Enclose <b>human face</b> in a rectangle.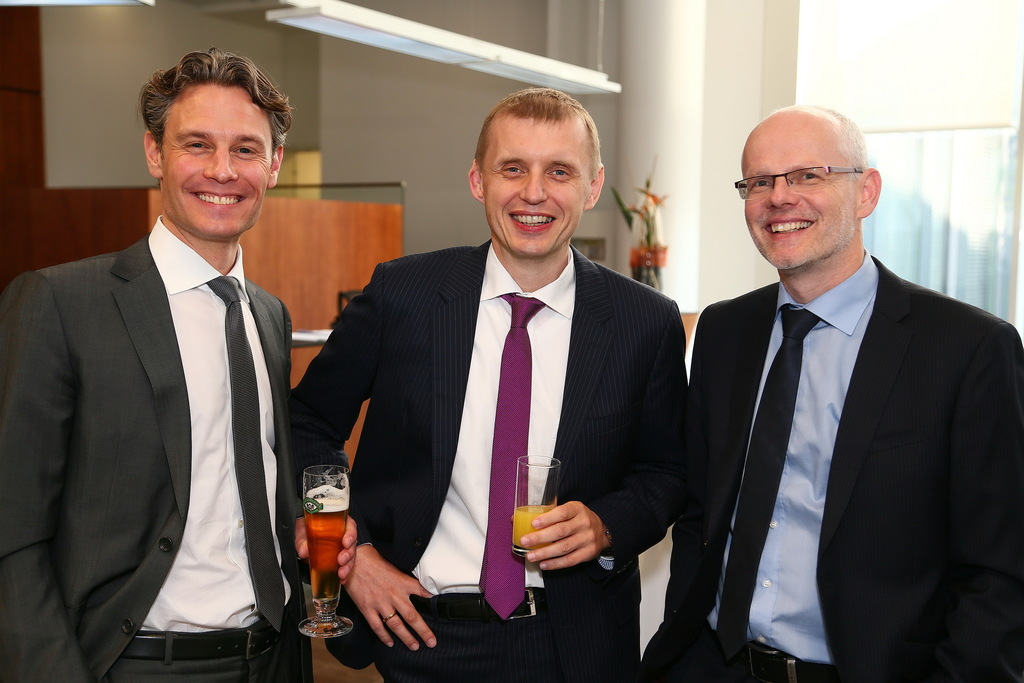
(left=742, top=136, right=858, bottom=273).
